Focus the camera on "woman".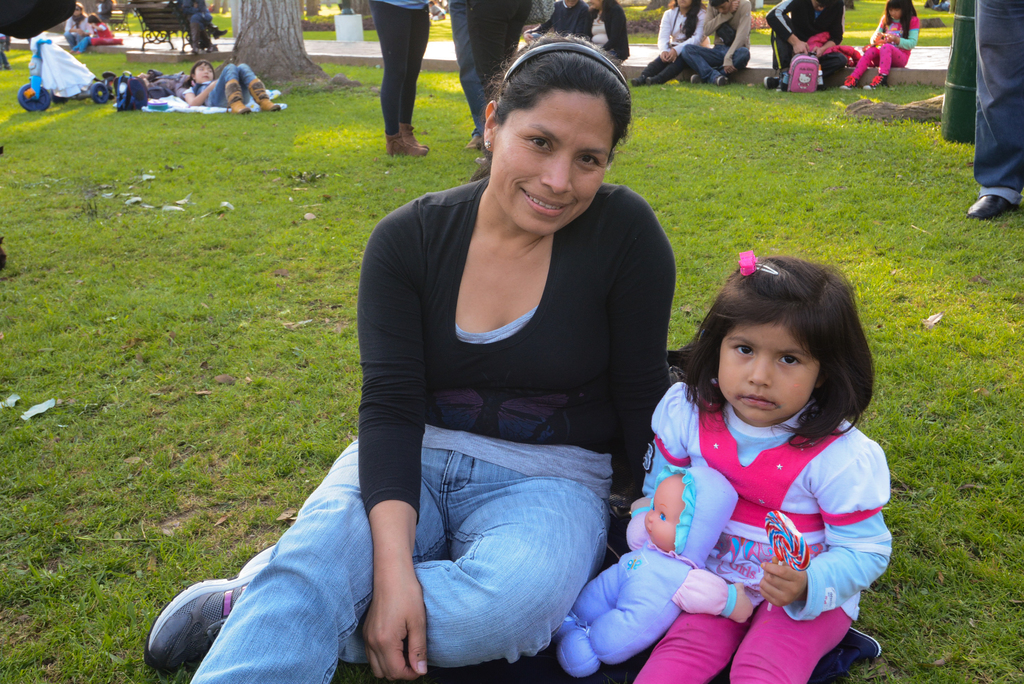
Focus region: 522, 0, 593, 41.
